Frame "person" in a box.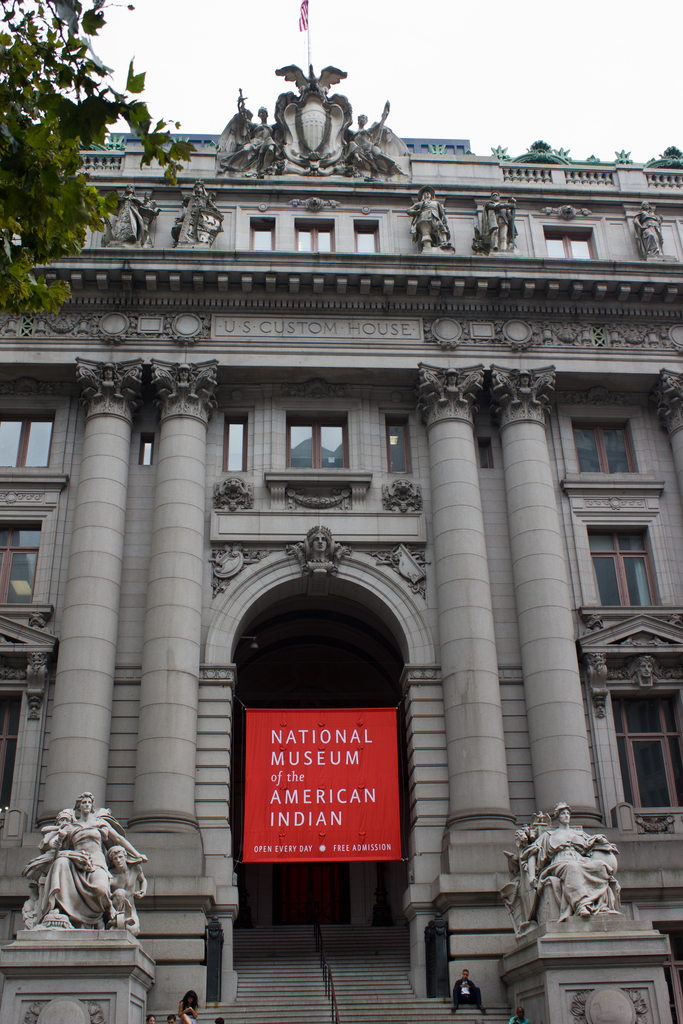
(left=42, top=784, right=143, bottom=945).
